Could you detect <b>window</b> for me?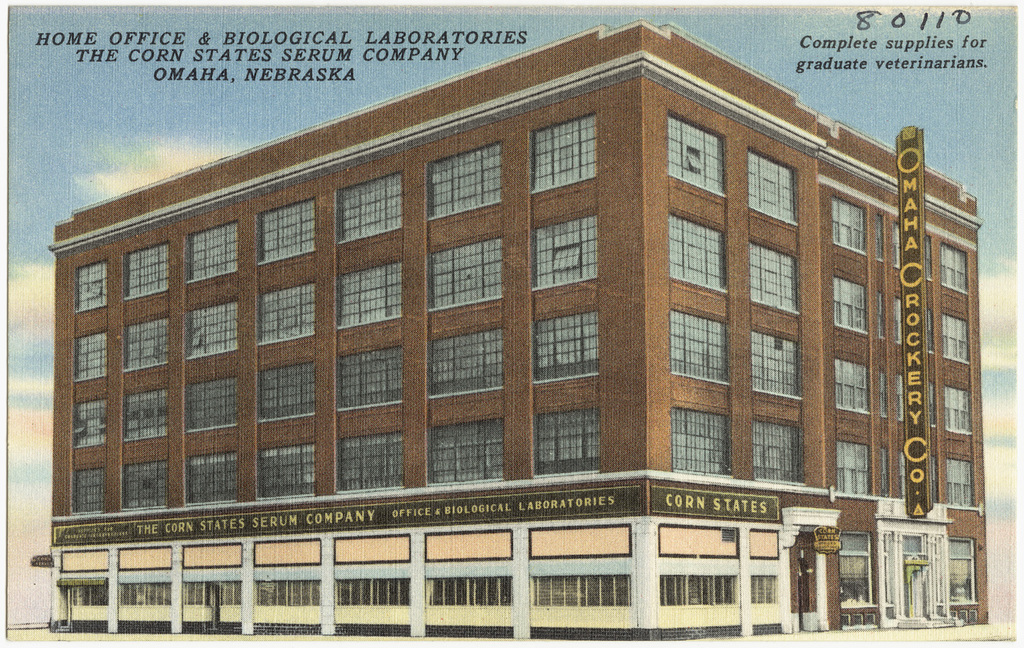
Detection result: box(338, 348, 406, 407).
